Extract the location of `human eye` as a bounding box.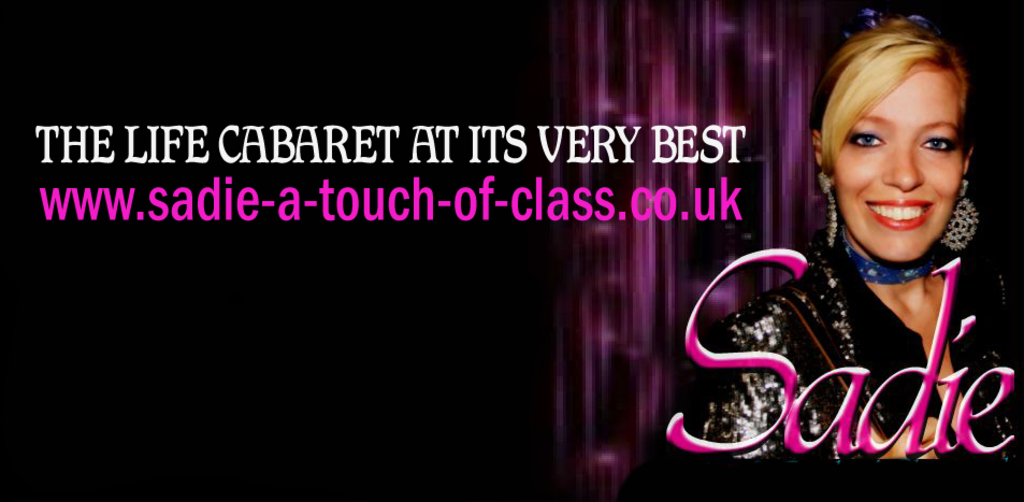
bbox=(920, 137, 957, 155).
